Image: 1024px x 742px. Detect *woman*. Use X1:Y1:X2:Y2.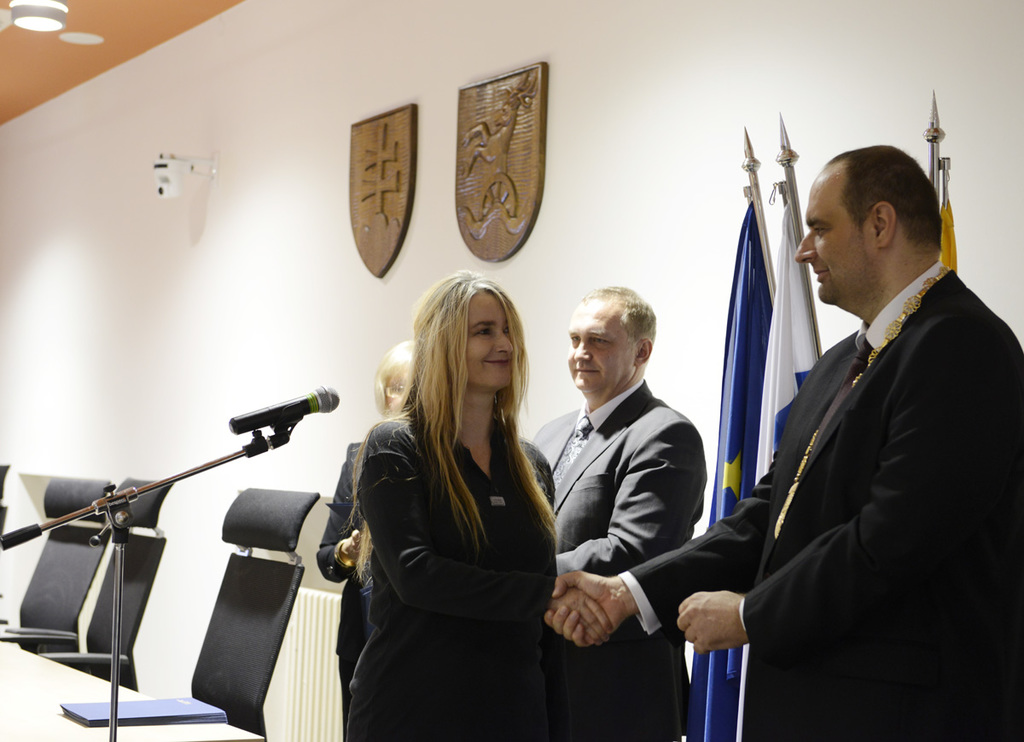
309:338:419:741.
